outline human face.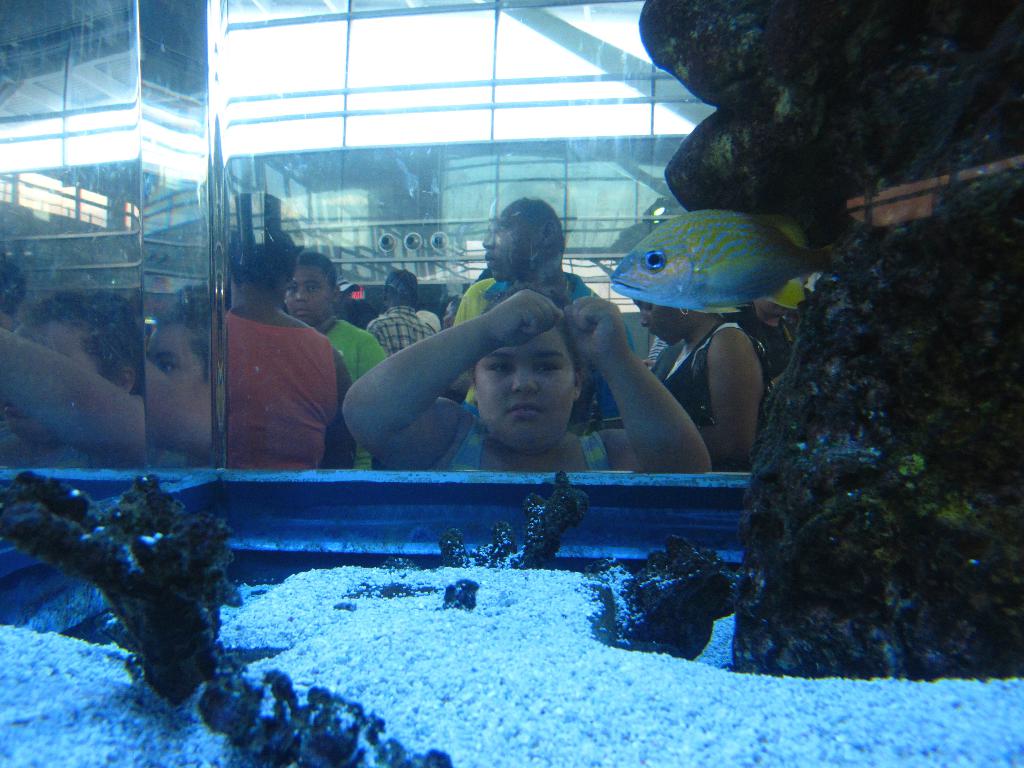
Outline: select_region(440, 301, 456, 332).
